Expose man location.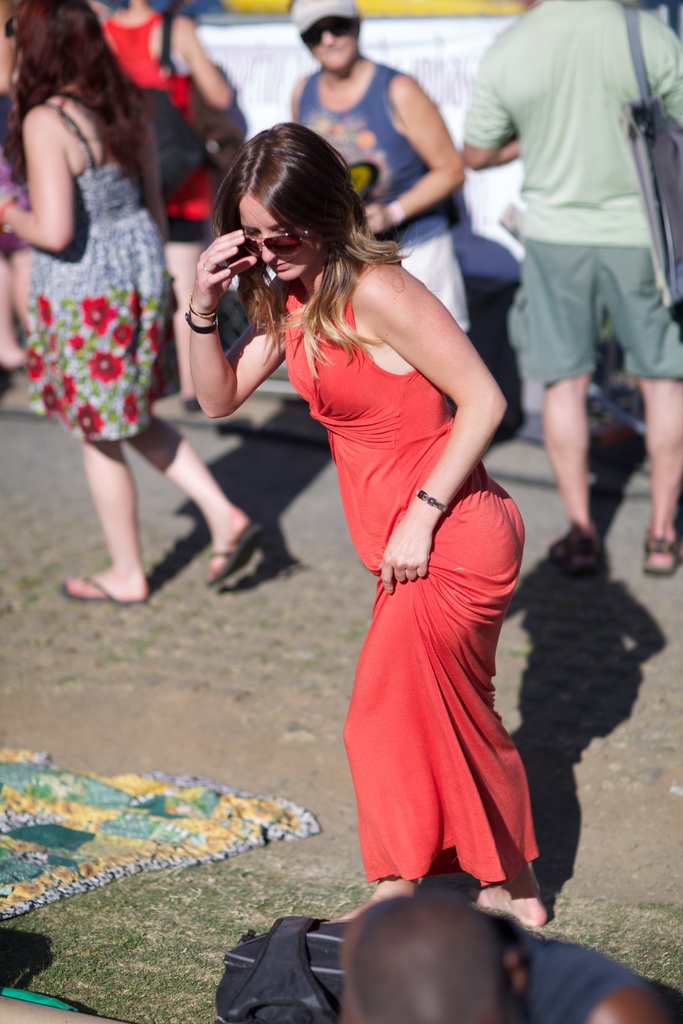
Exposed at {"x1": 280, "y1": 0, "x2": 470, "y2": 330}.
